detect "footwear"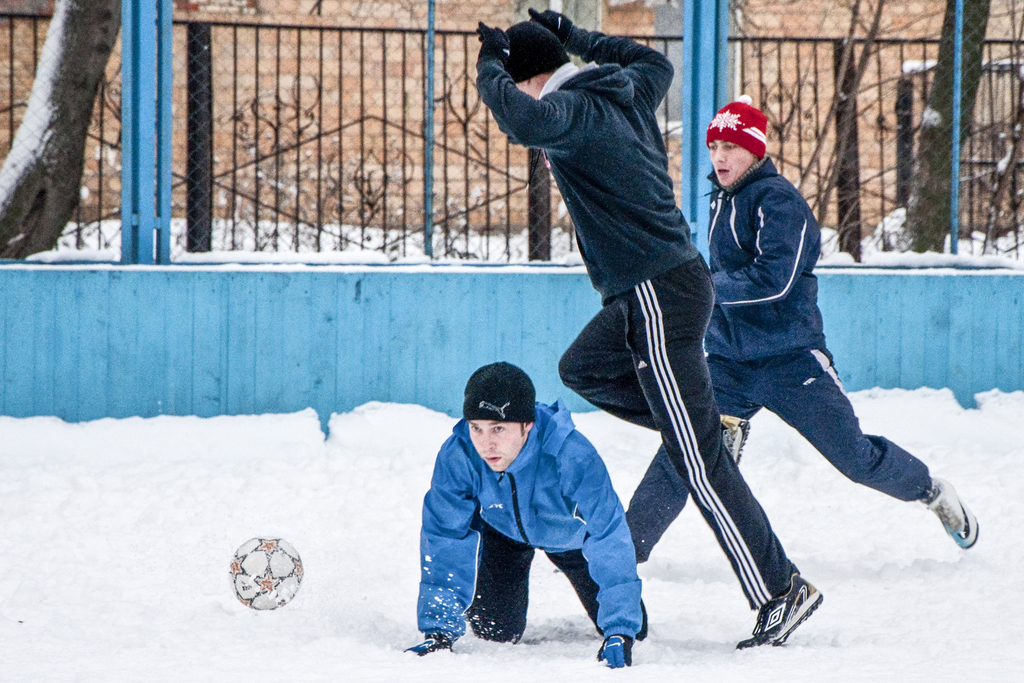
select_region(918, 477, 981, 552)
